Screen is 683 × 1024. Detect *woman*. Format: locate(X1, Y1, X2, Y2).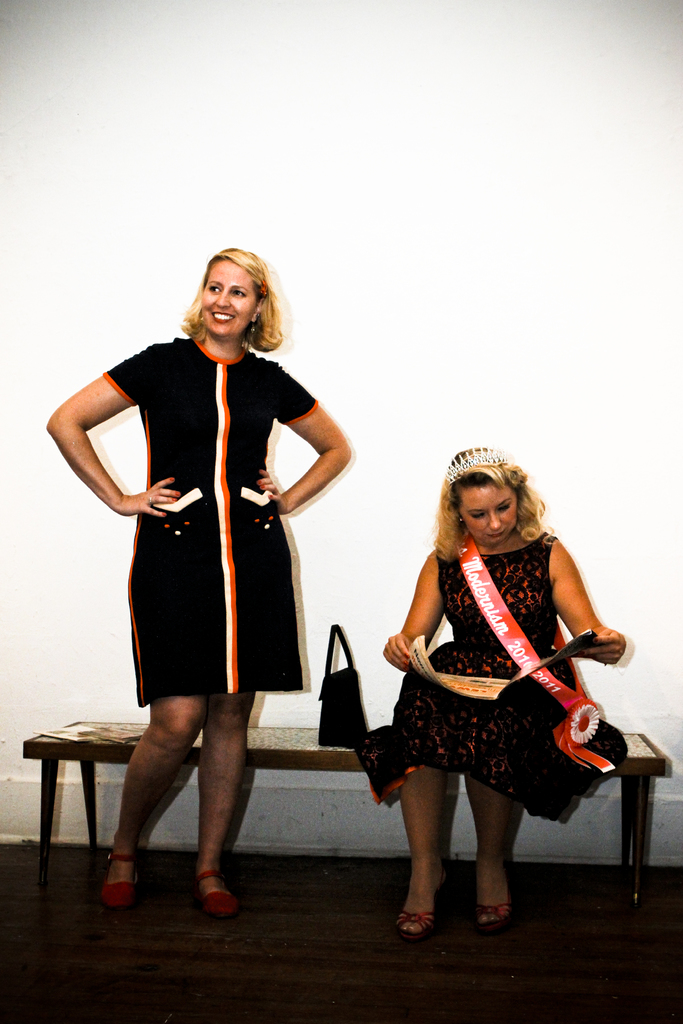
locate(47, 240, 348, 914).
